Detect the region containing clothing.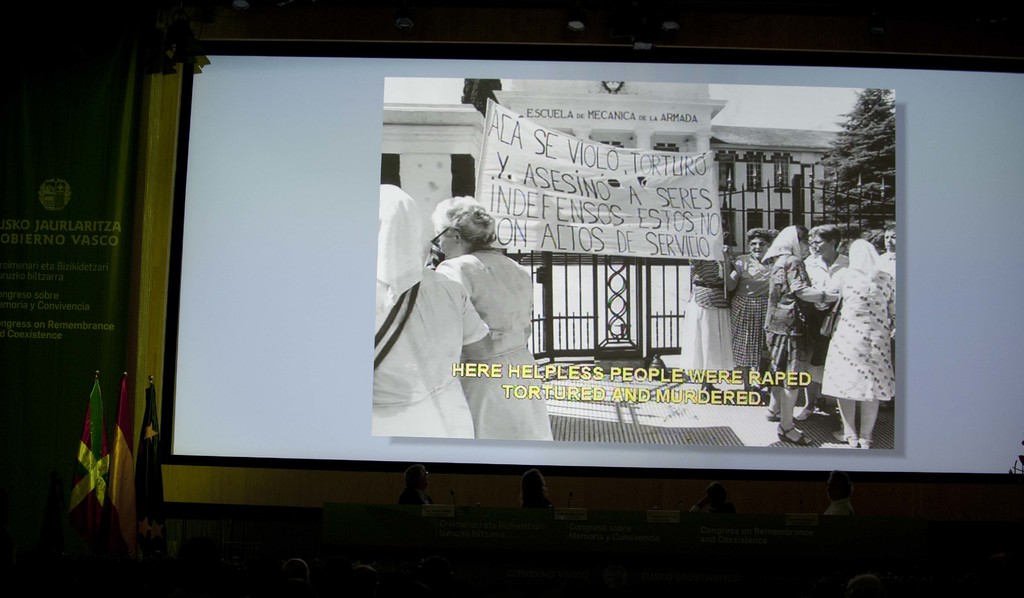
(762,217,823,435).
